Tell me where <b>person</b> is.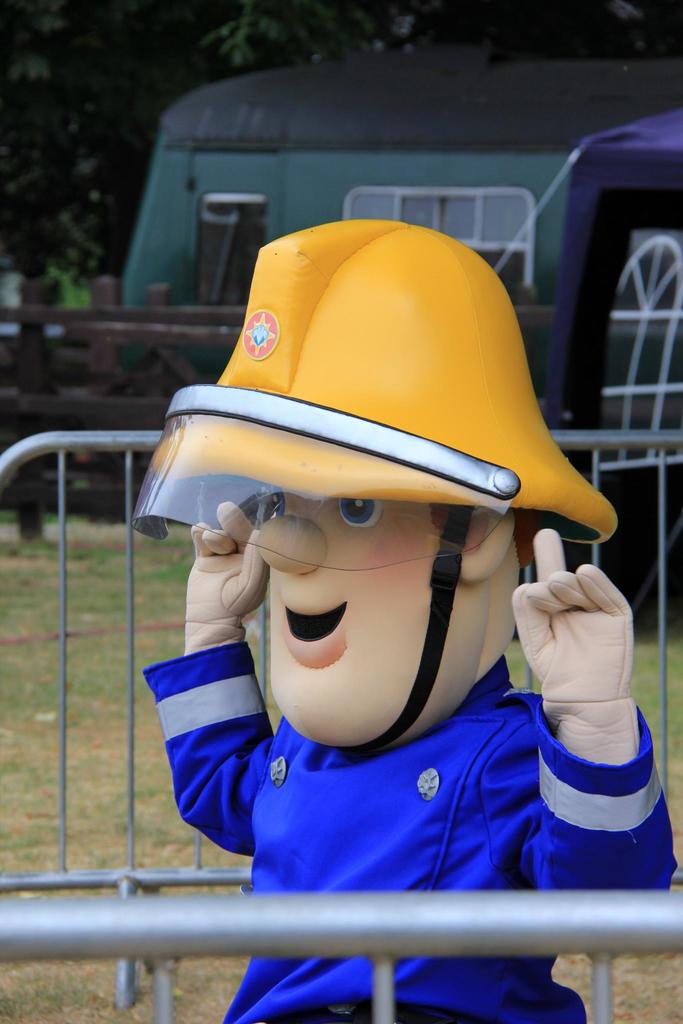
<b>person</b> is at pyautogui.locateOnScreen(128, 218, 677, 1023).
